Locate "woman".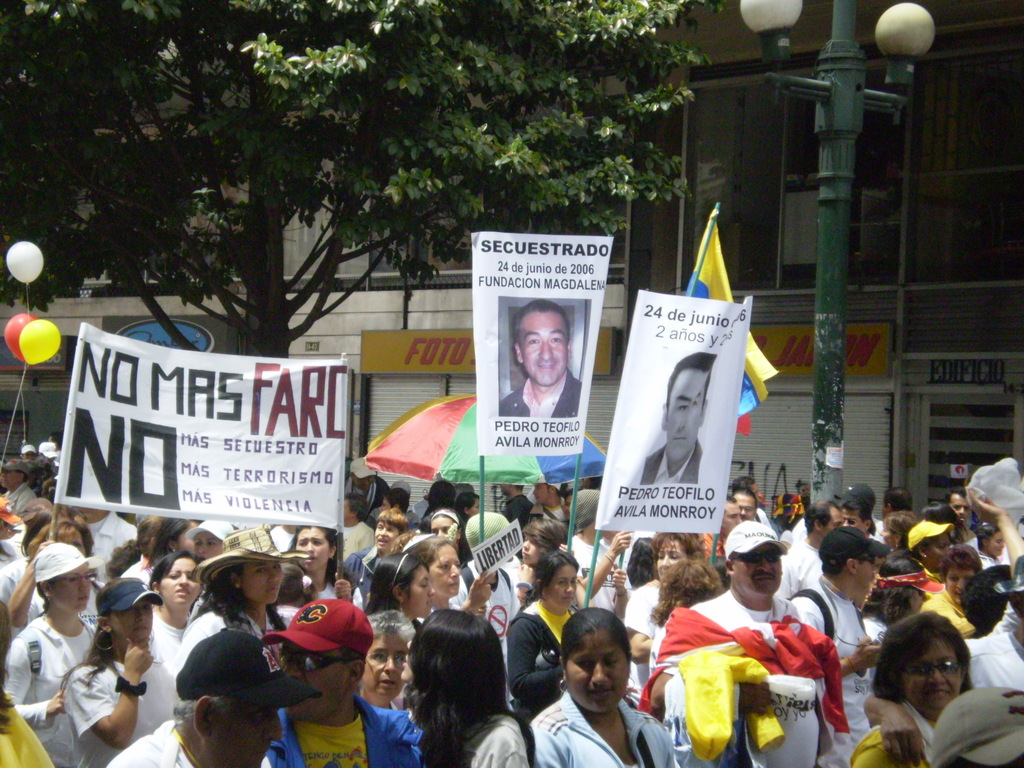
Bounding box: rect(381, 488, 424, 531).
